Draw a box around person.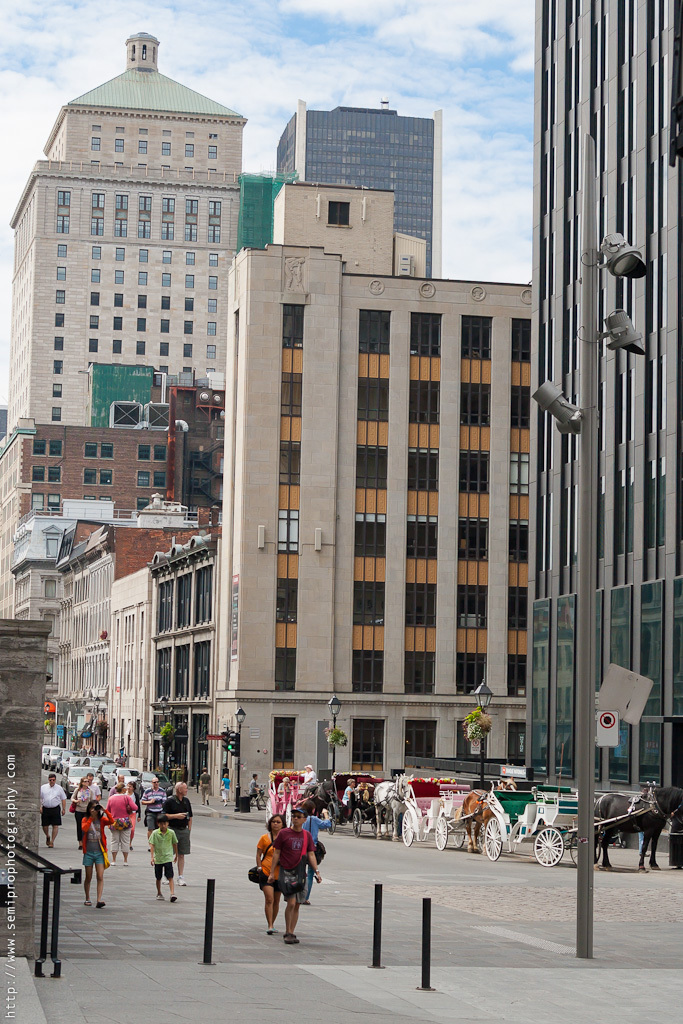
pyautogui.locateOnScreen(82, 801, 106, 915).
